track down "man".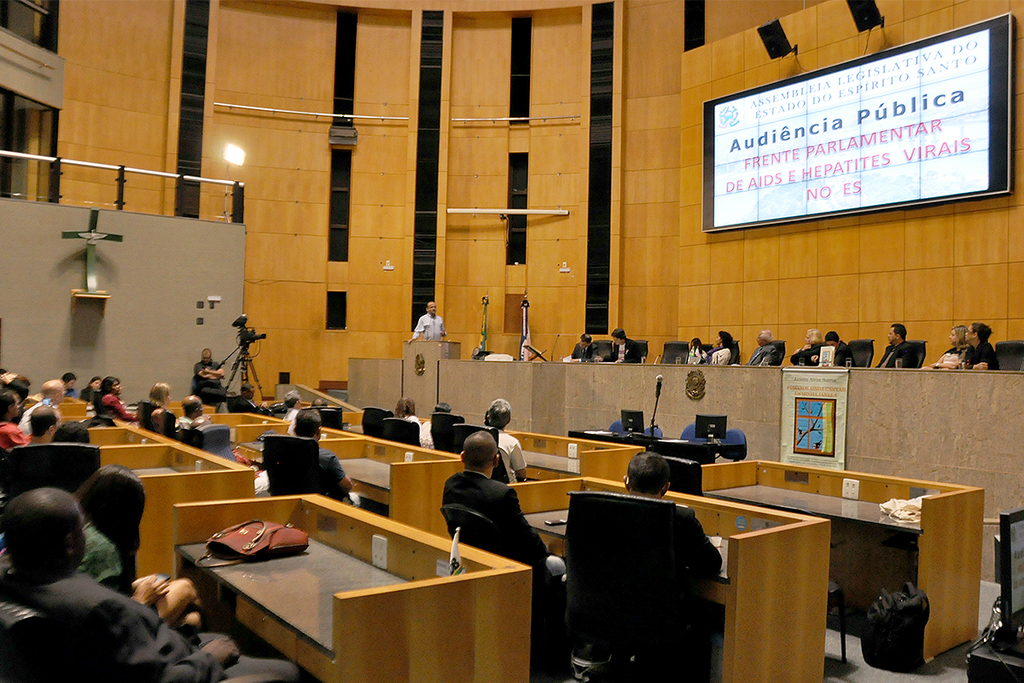
Tracked to bbox=[307, 397, 331, 413].
